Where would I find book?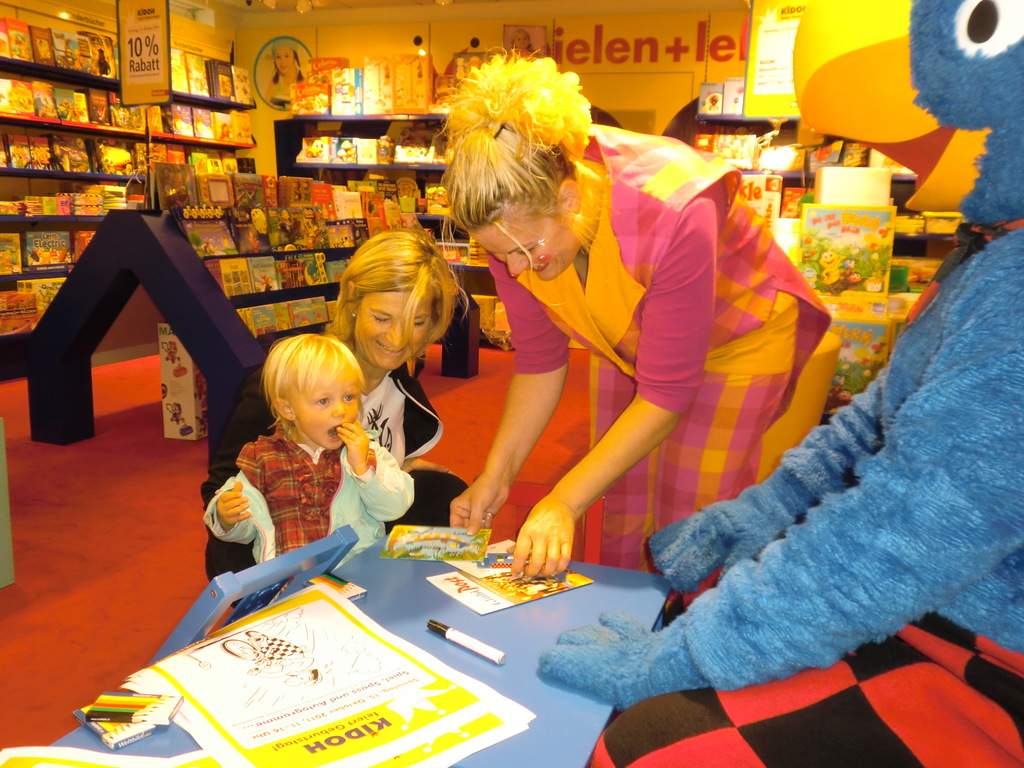
At [6,84,40,113].
